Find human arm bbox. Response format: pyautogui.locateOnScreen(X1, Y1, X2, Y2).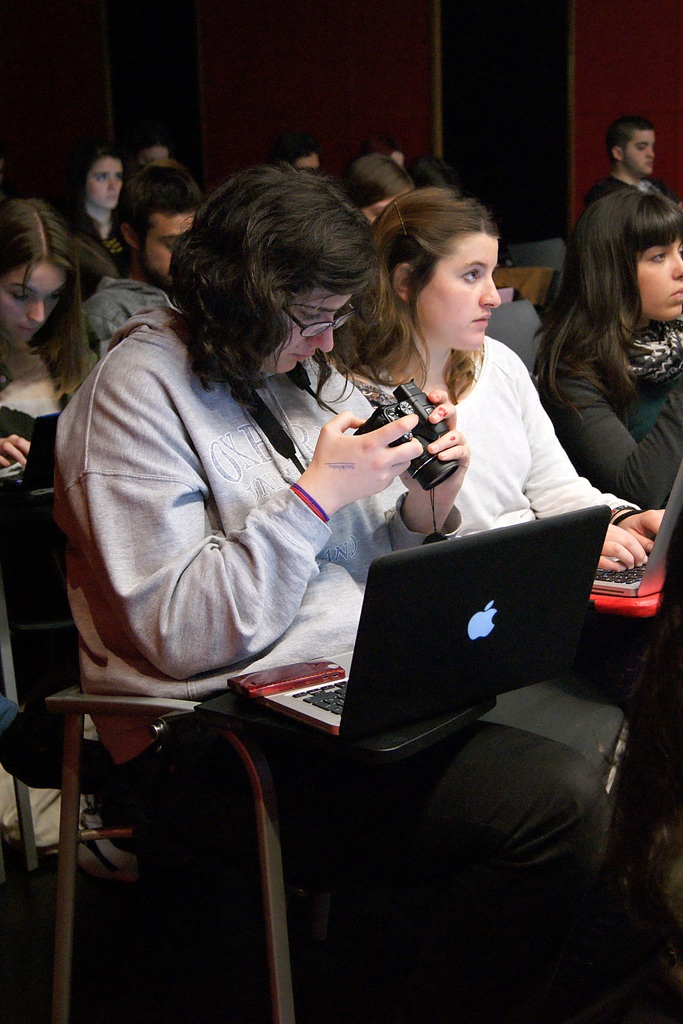
pyautogui.locateOnScreen(0, 397, 44, 483).
